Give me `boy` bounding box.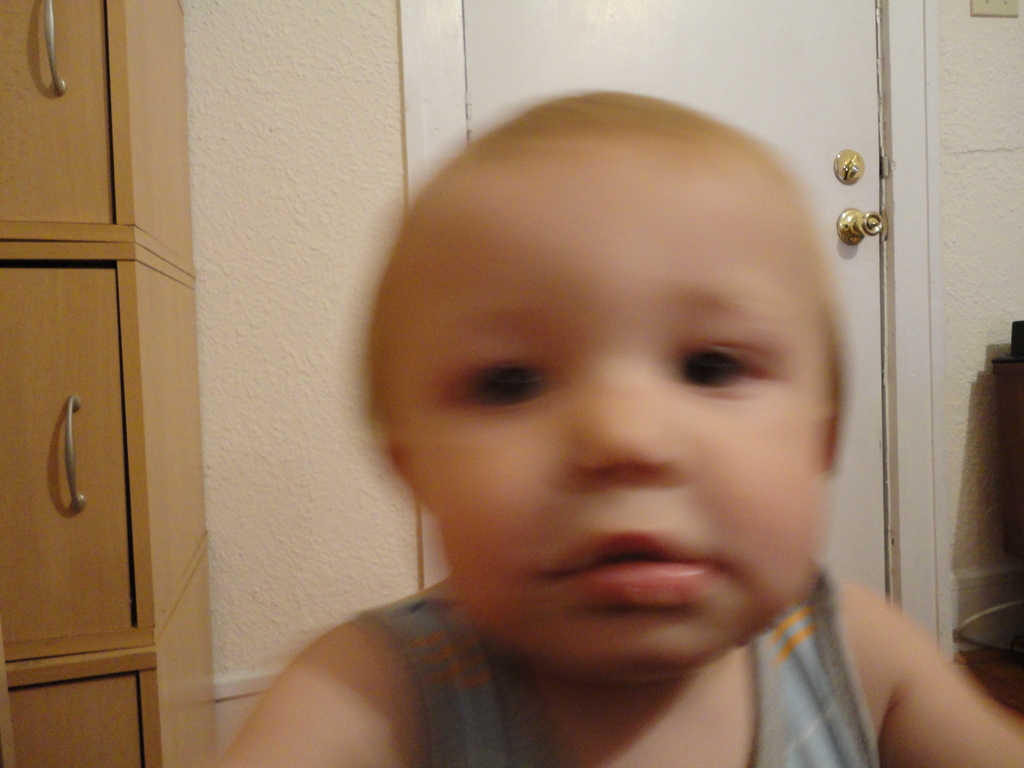
[196,90,1023,767].
